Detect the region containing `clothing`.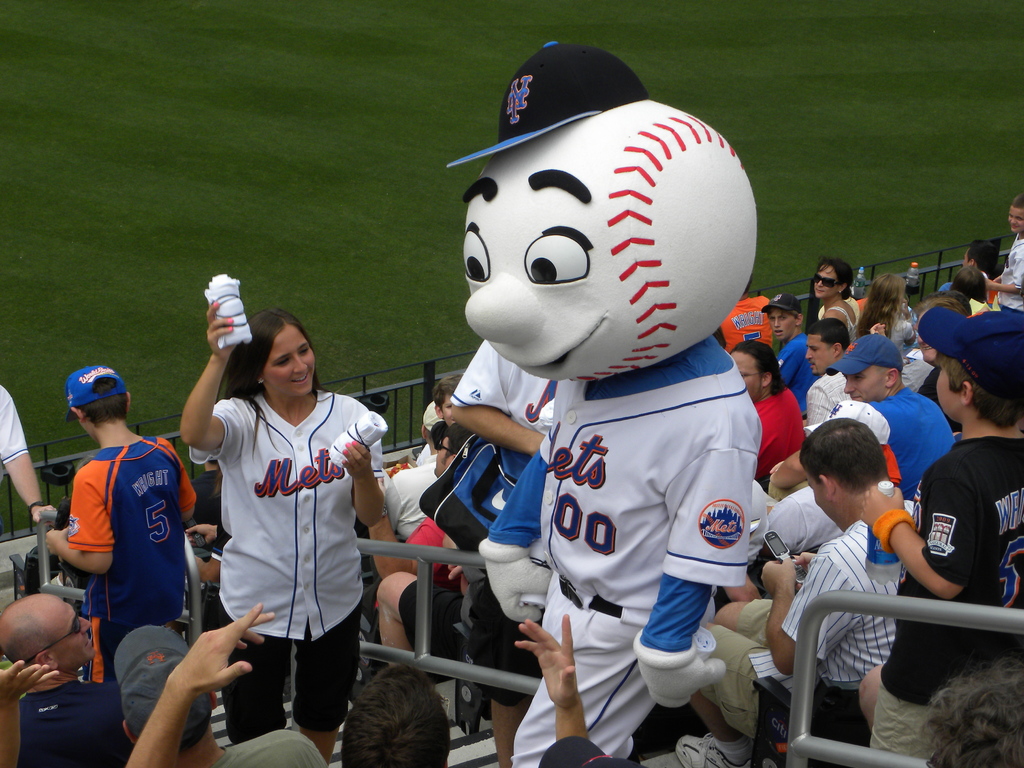
(993,224,1023,311).
